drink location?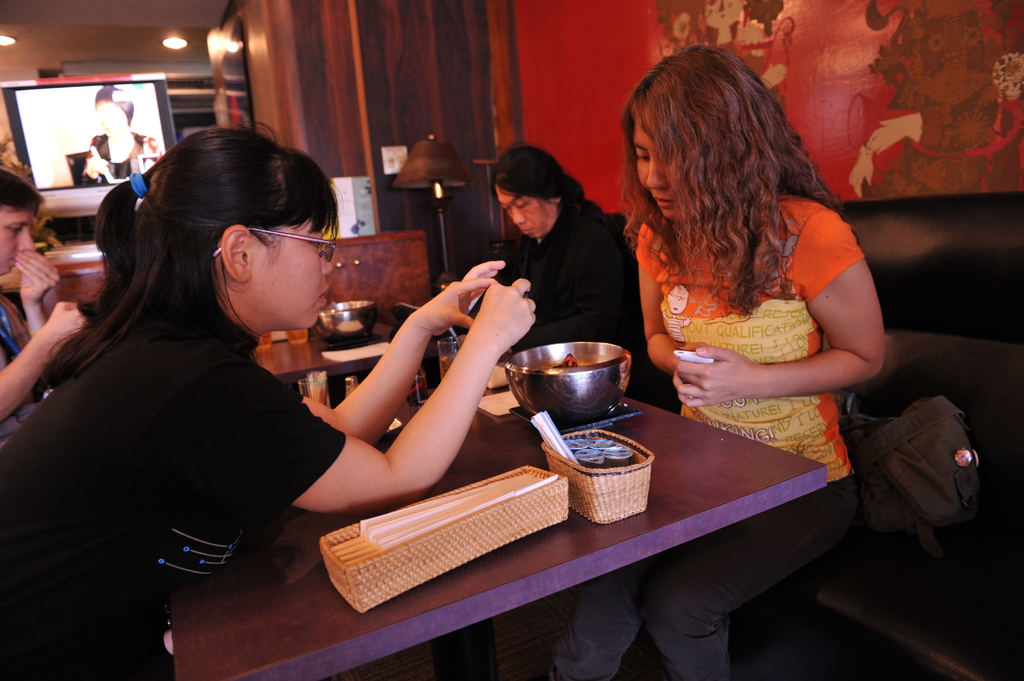
x1=291, y1=333, x2=308, y2=344
